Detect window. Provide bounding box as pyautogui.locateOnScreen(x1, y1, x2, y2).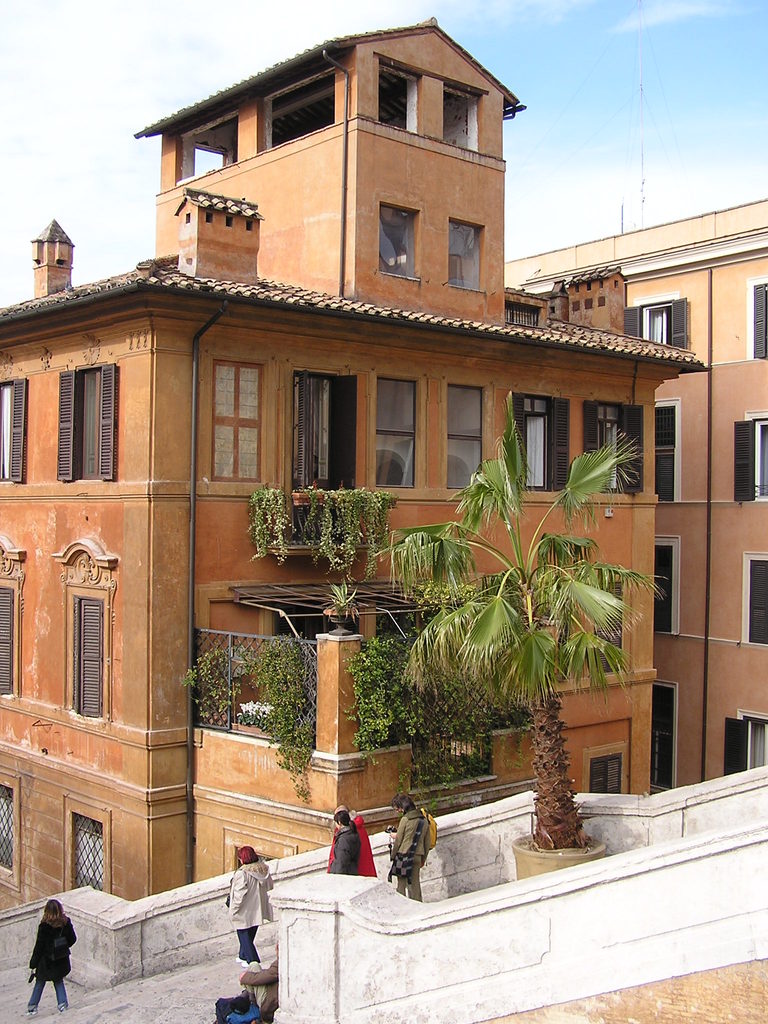
pyautogui.locateOnScreen(373, 53, 426, 136).
